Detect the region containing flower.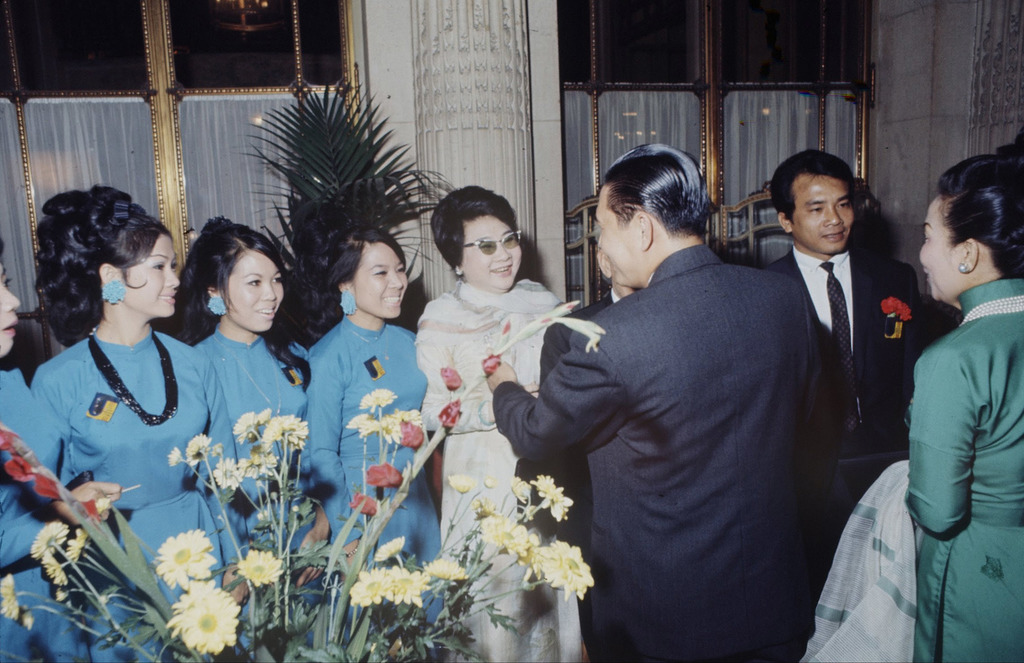
l=438, t=399, r=459, b=422.
